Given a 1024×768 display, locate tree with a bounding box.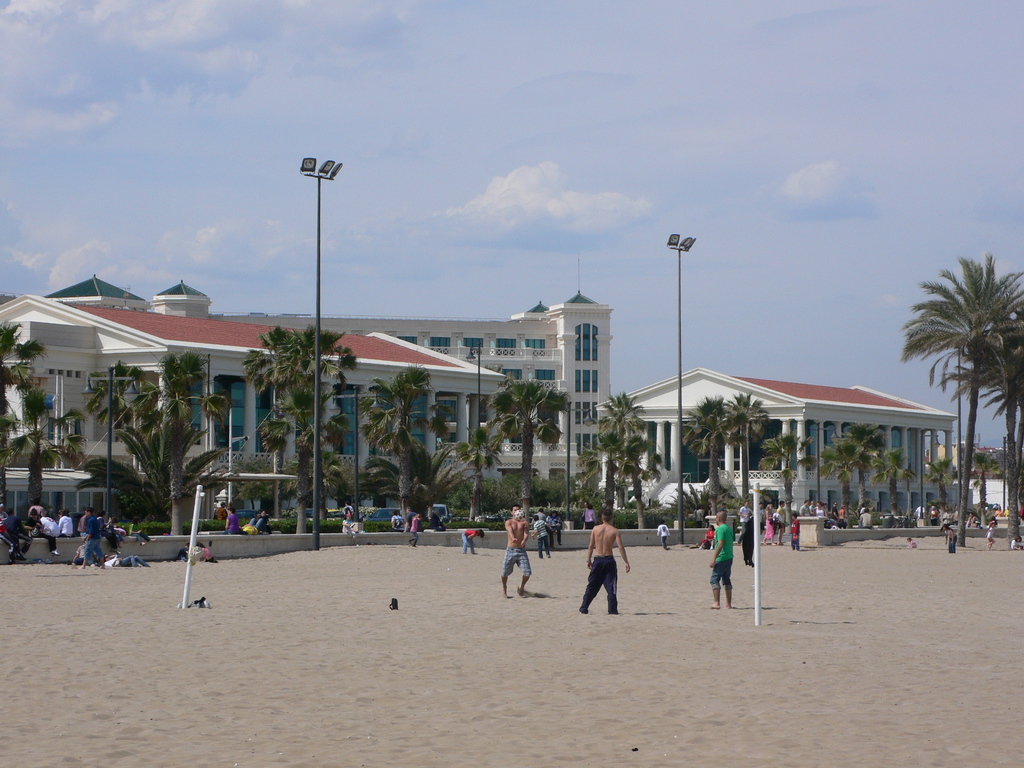
Located: box(816, 439, 863, 516).
